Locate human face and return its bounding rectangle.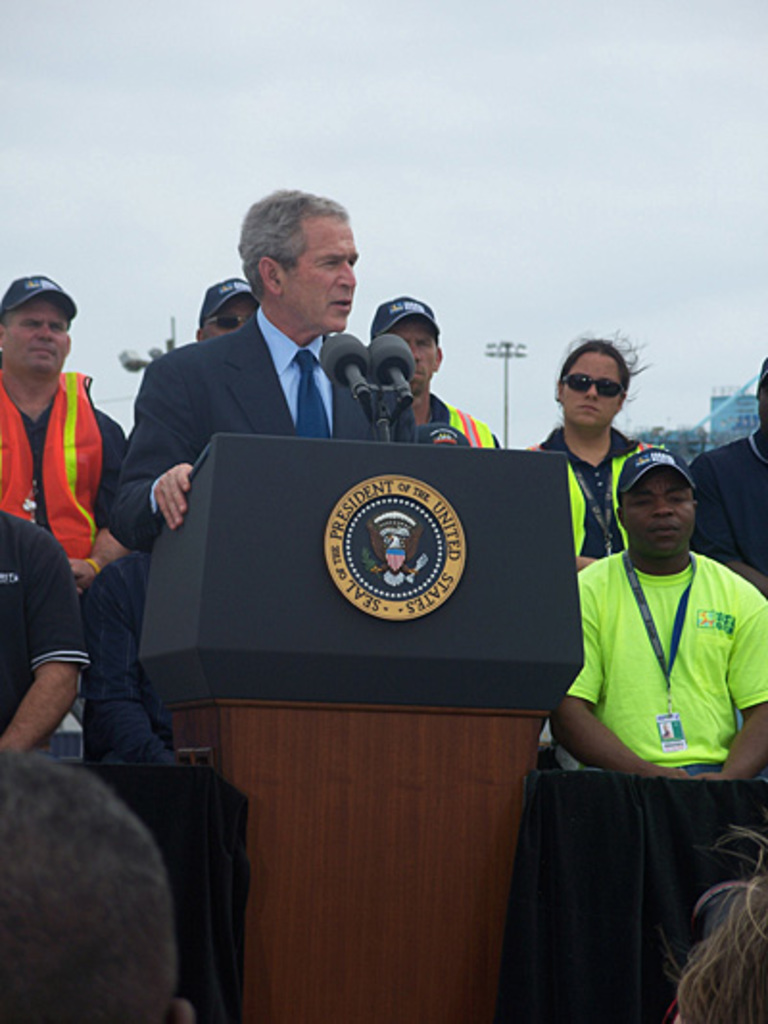
392/313/438/388.
